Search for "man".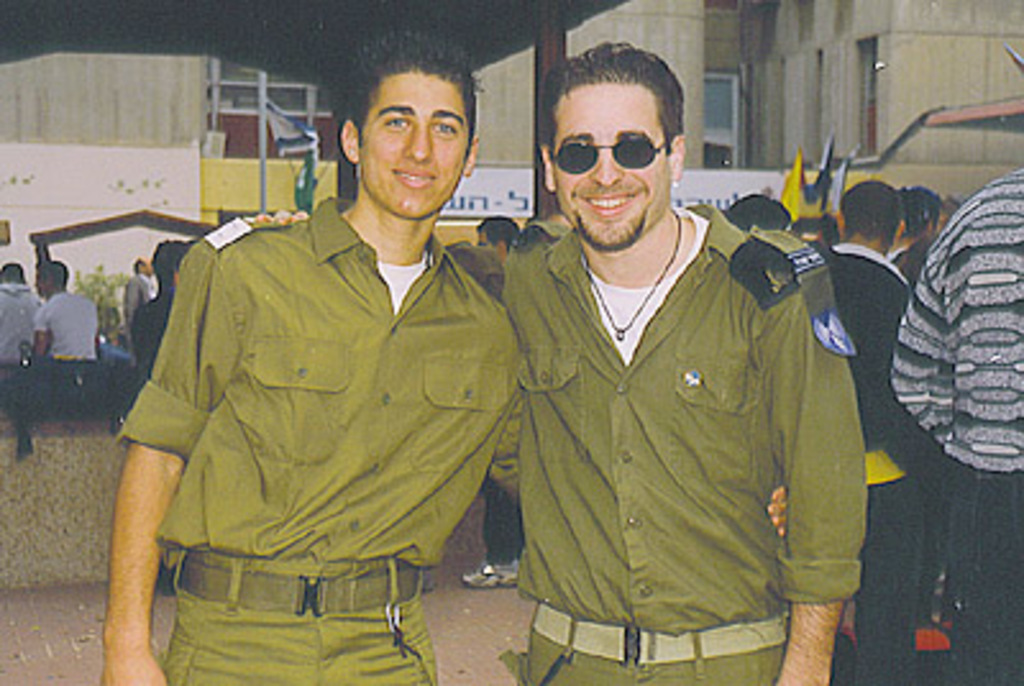
Found at 812, 179, 980, 683.
